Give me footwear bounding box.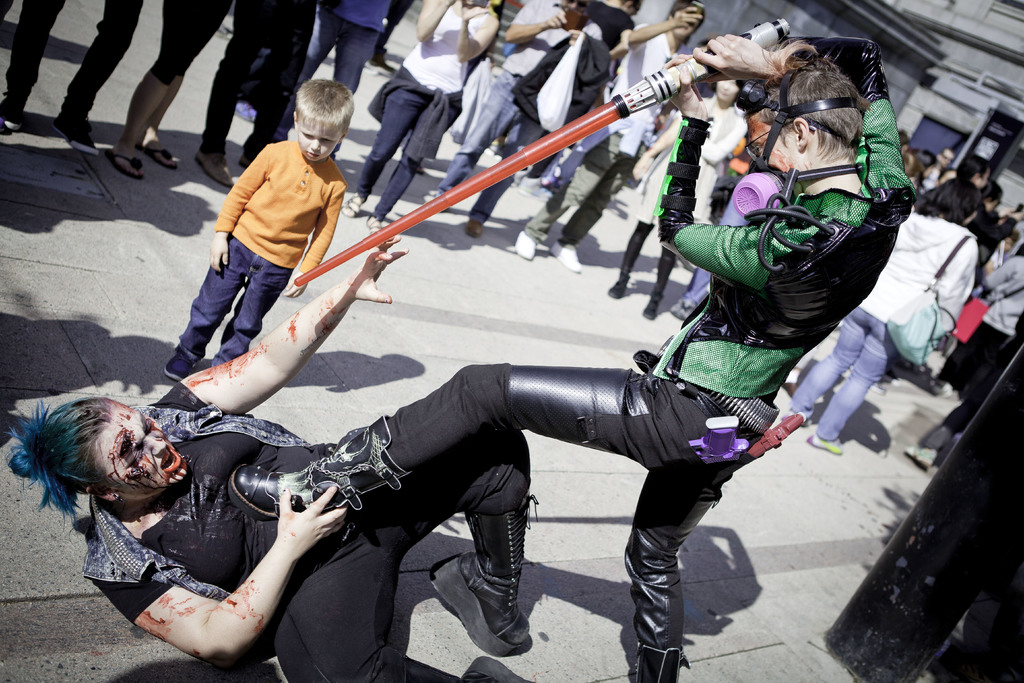
<bbox>465, 220, 484, 236</bbox>.
